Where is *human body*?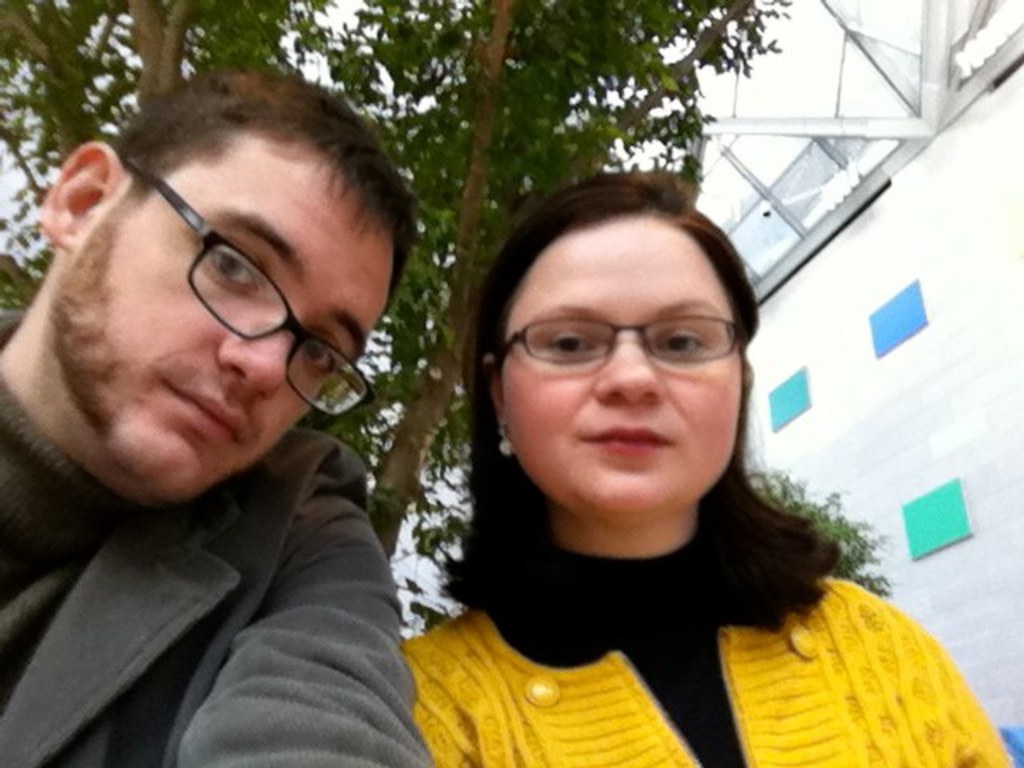
(x1=334, y1=203, x2=946, y2=747).
